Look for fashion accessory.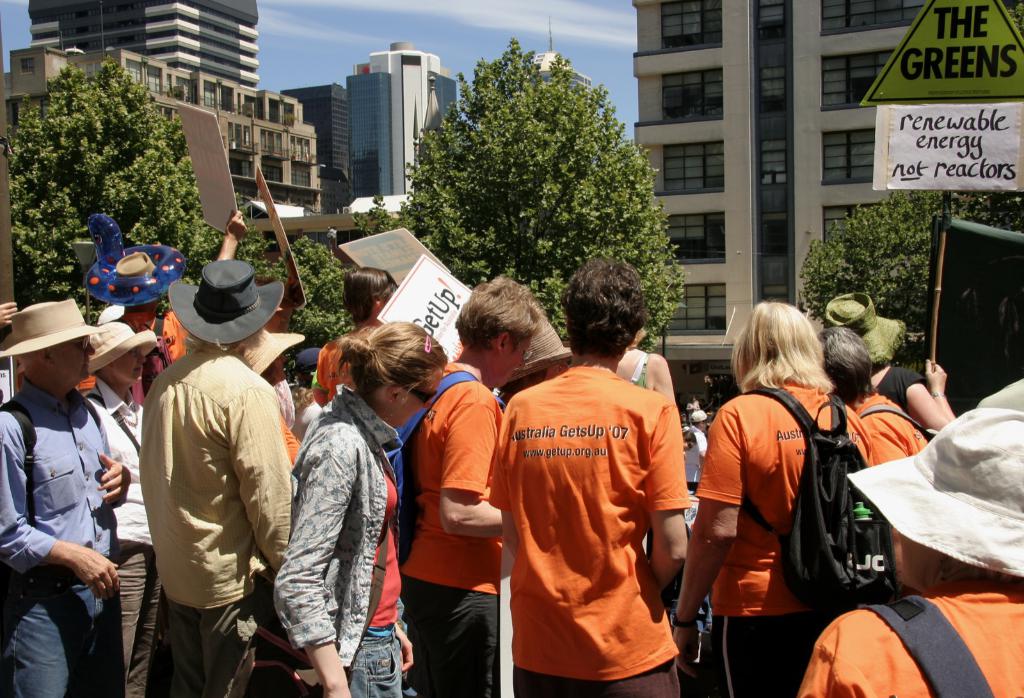
Found: 385/369/505/564.
